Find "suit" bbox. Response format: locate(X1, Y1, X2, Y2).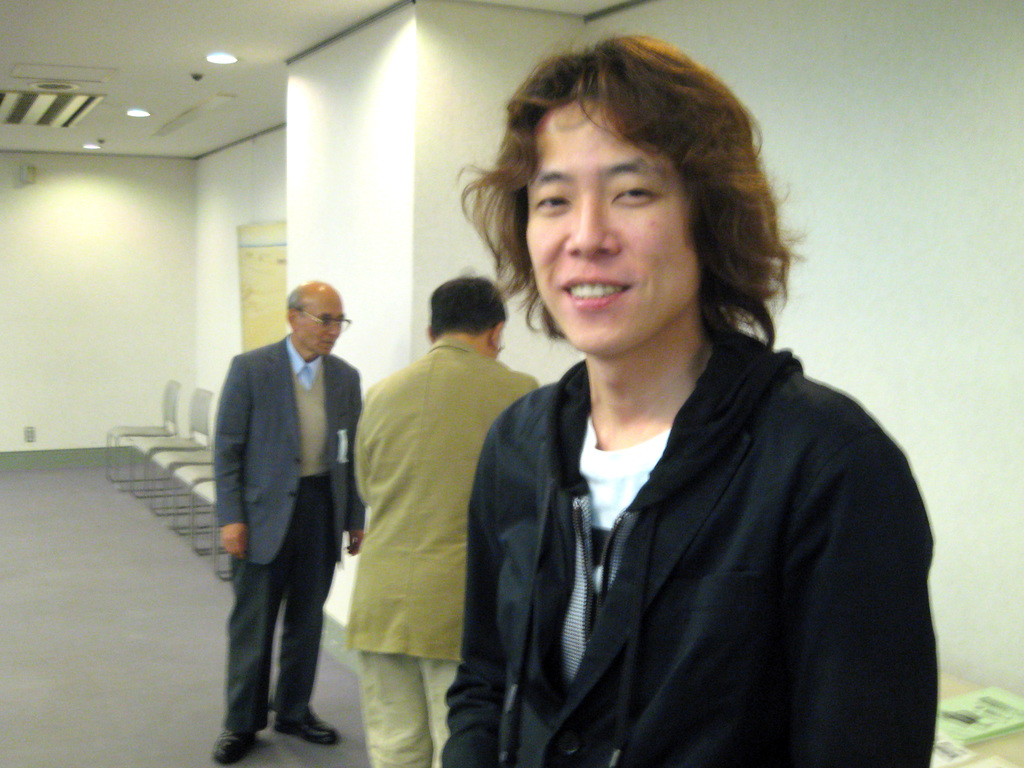
locate(202, 284, 363, 767).
